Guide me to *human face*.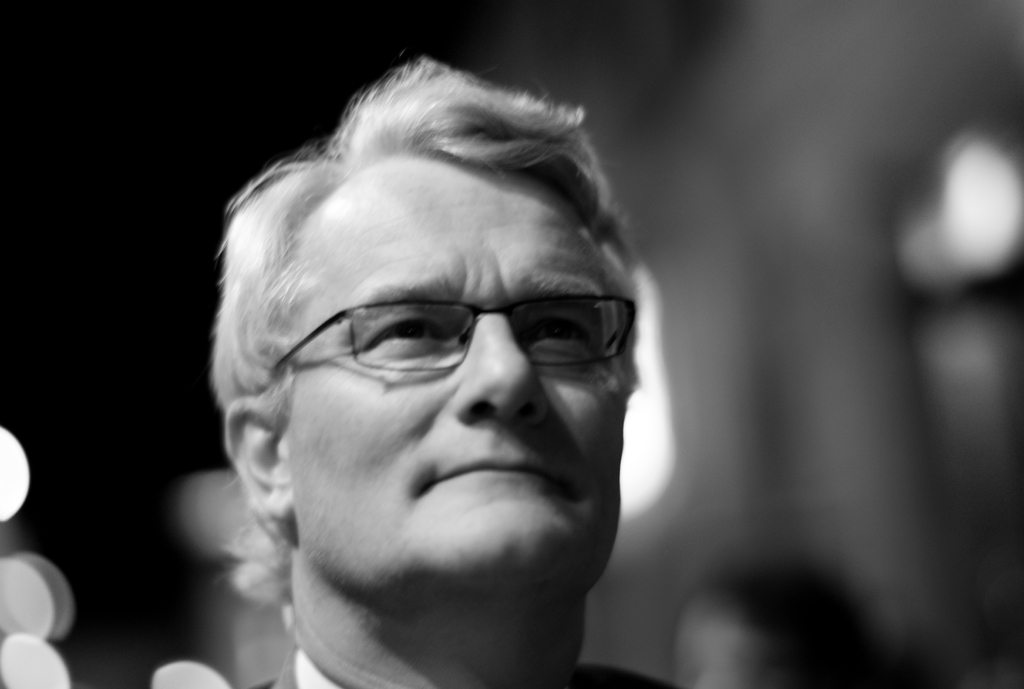
Guidance: select_region(283, 156, 623, 617).
